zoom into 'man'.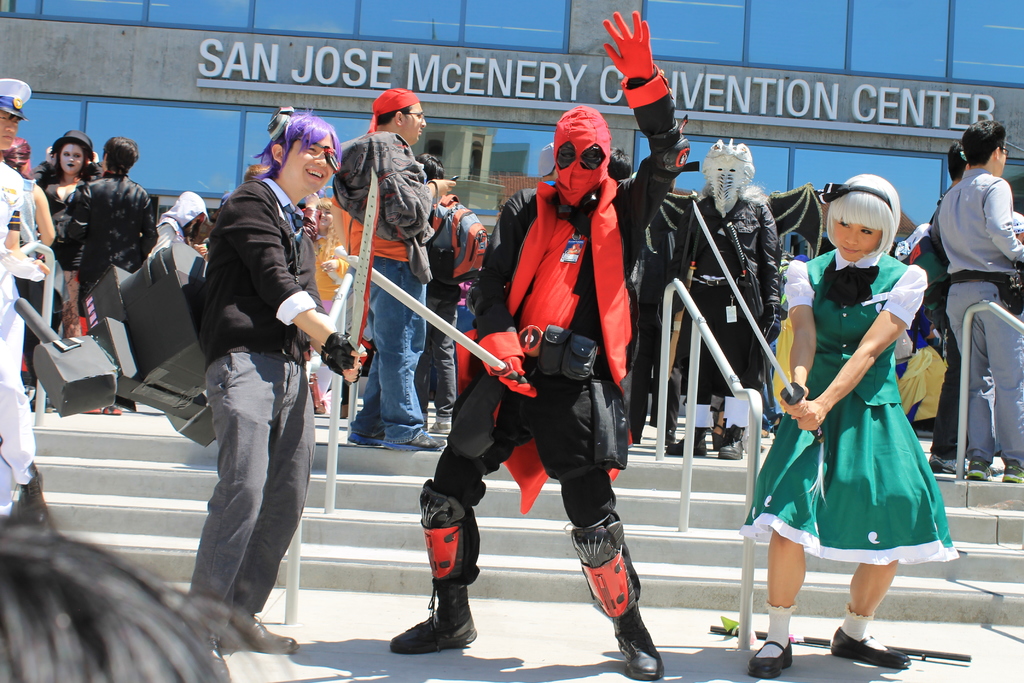
Zoom target: bbox(388, 4, 692, 679).
